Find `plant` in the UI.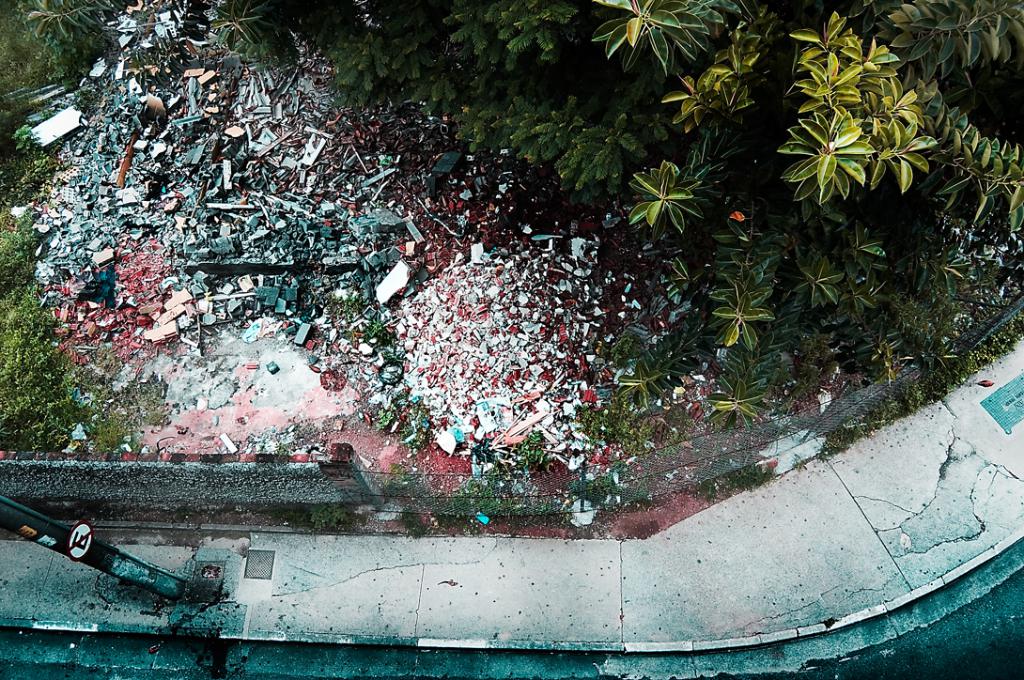
UI element at BBox(265, 435, 297, 470).
